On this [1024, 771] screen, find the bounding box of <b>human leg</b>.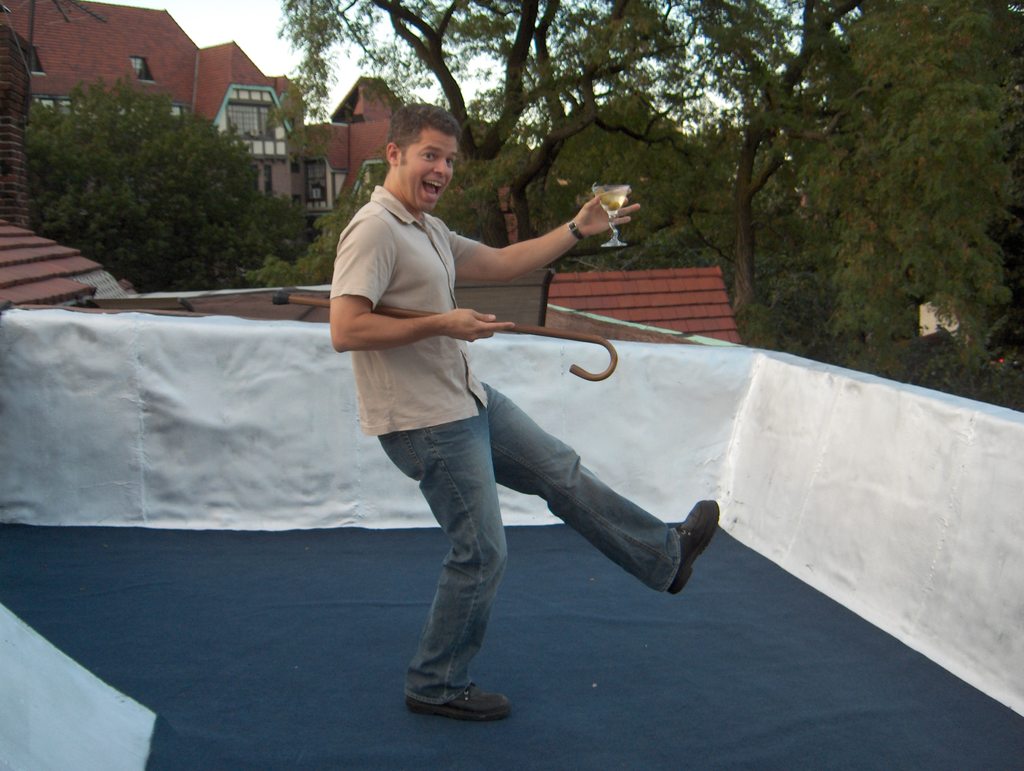
Bounding box: region(374, 420, 507, 718).
